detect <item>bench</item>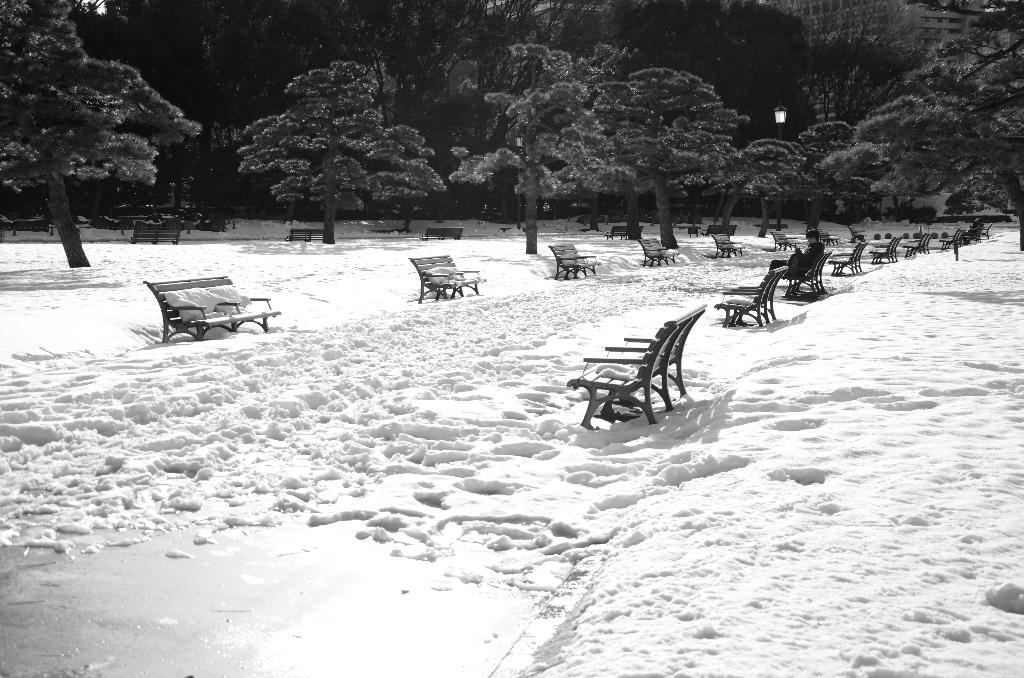
<region>713, 232, 746, 259</region>
